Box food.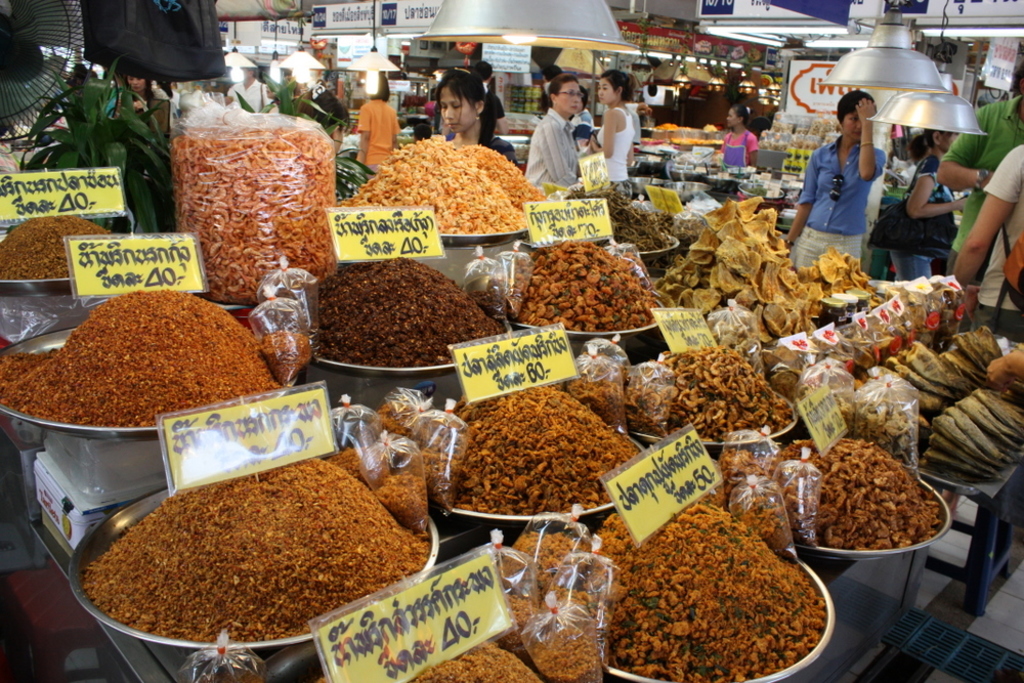
pyautogui.locateOnScreen(264, 279, 311, 384).
